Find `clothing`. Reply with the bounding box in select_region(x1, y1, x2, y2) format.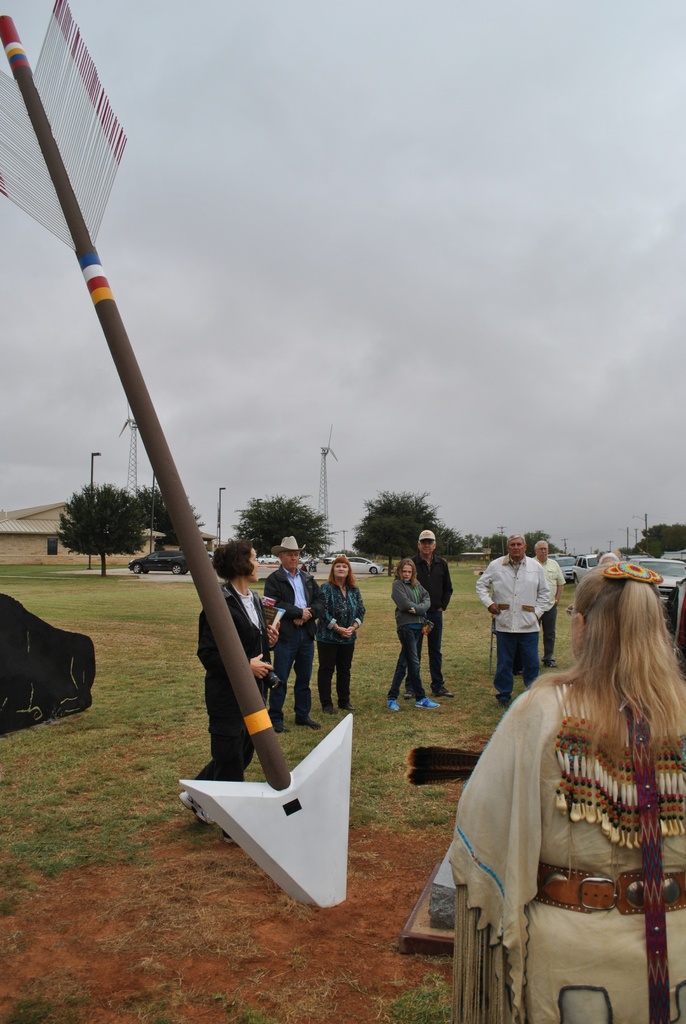
select_region(447, 634, 685, 986).
